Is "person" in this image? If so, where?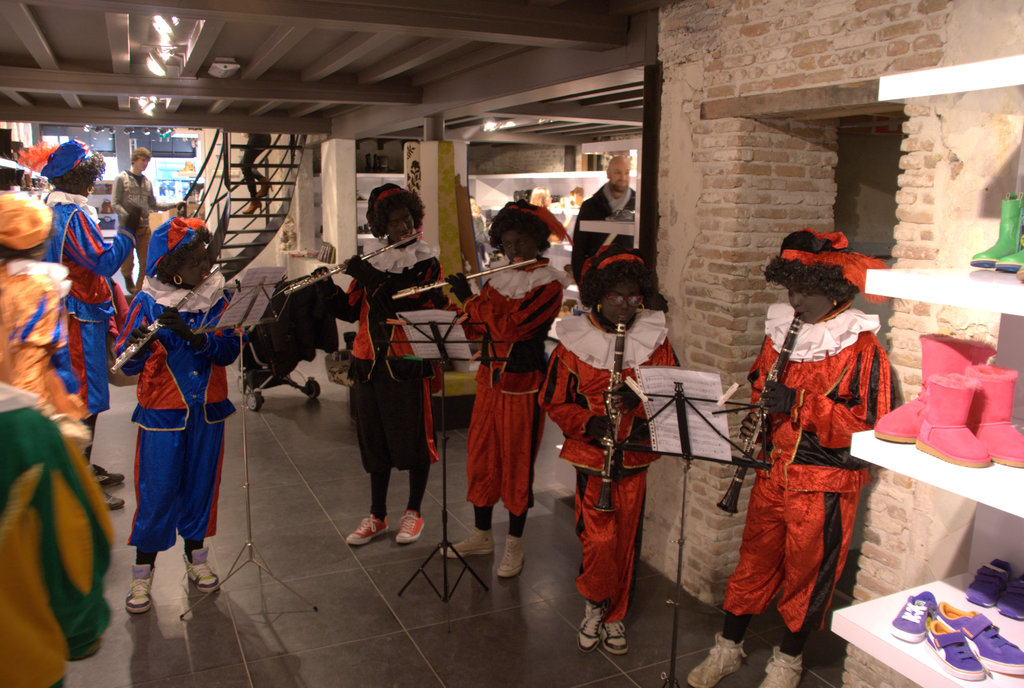
Yes, at rect(540, 246, 671, 654).
